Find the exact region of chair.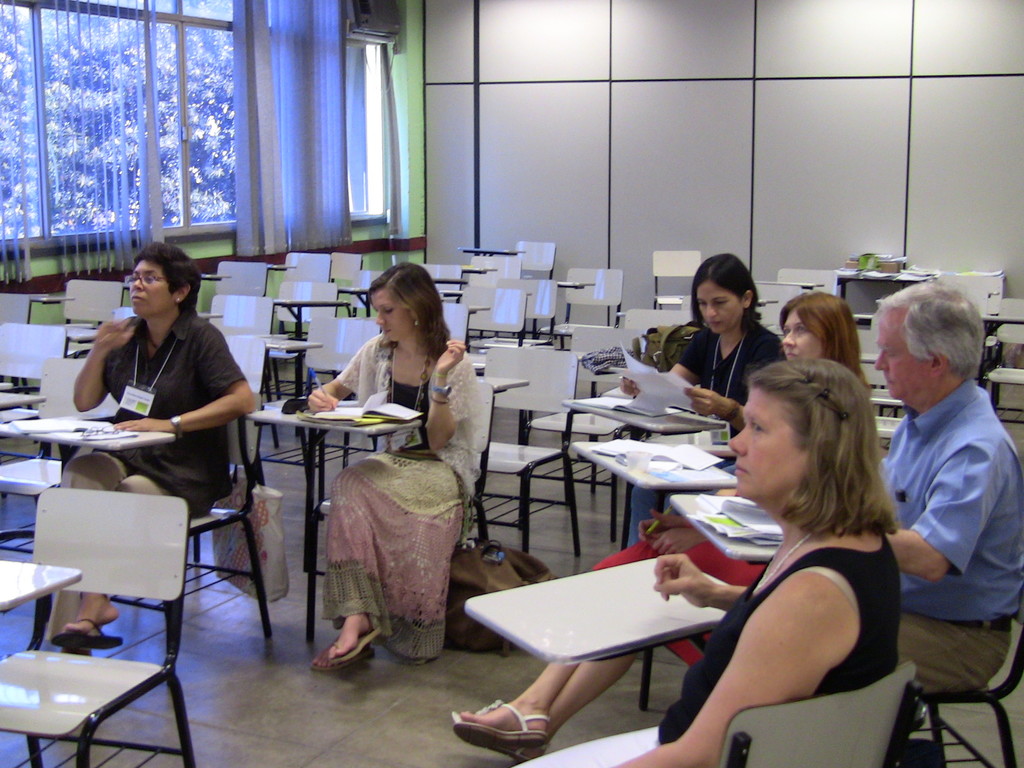
Exact region: locate(716, 659, 925, 767).
